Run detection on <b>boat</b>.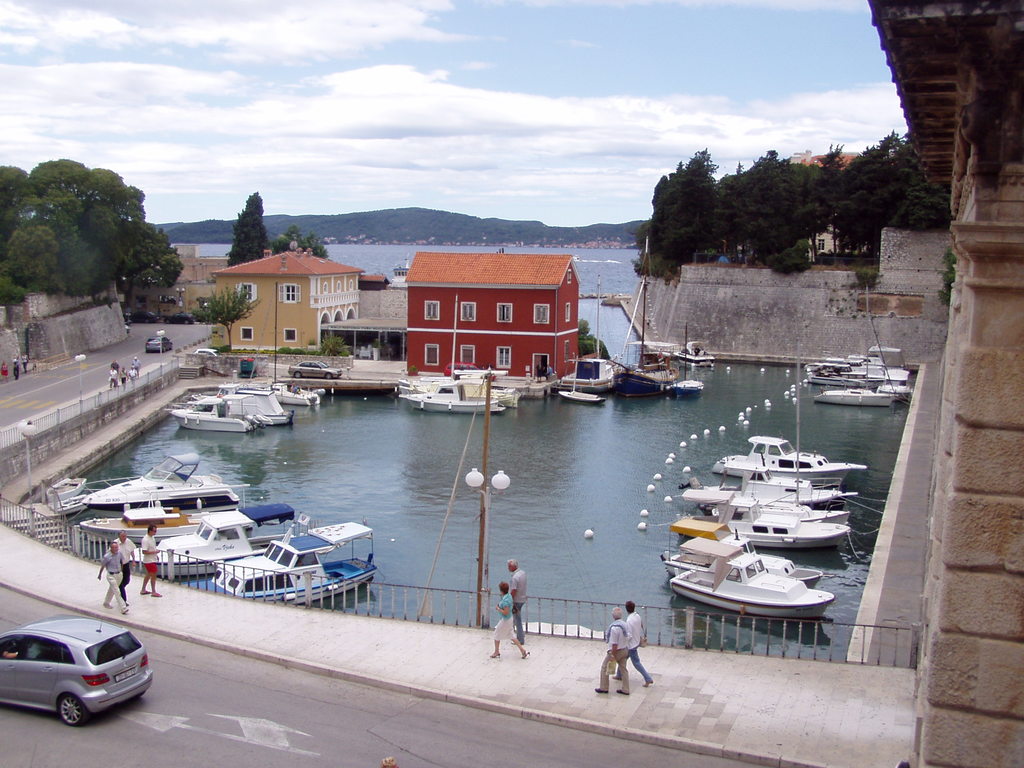
Result: x1=672, y1=340, x2=719, y2=367.
